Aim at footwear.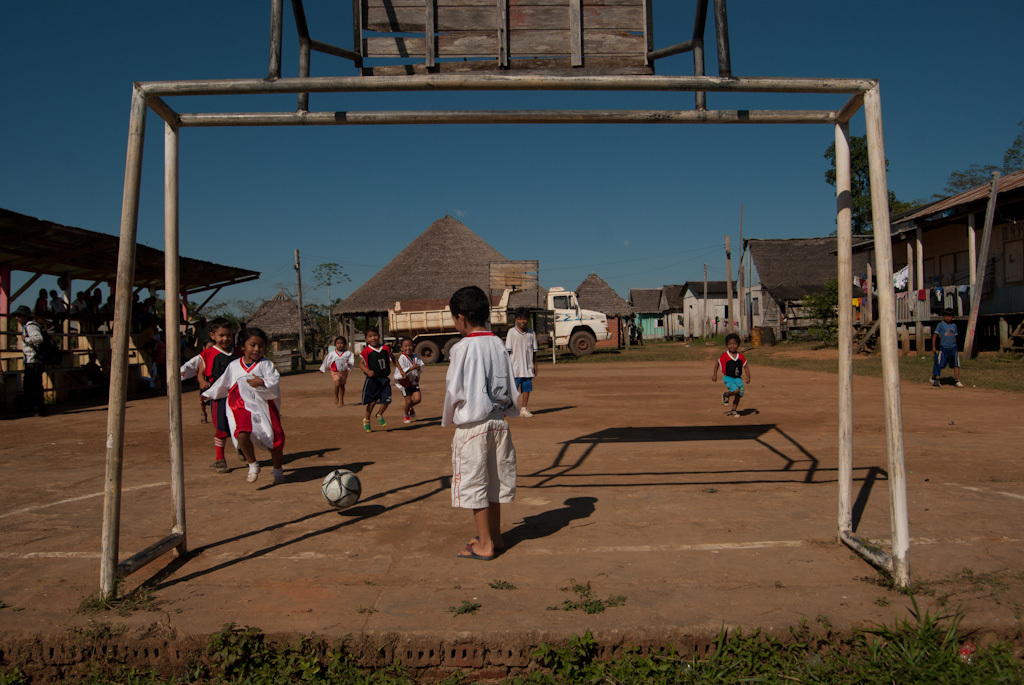
Aimed at l=363, t=422, r=370, b=432.
